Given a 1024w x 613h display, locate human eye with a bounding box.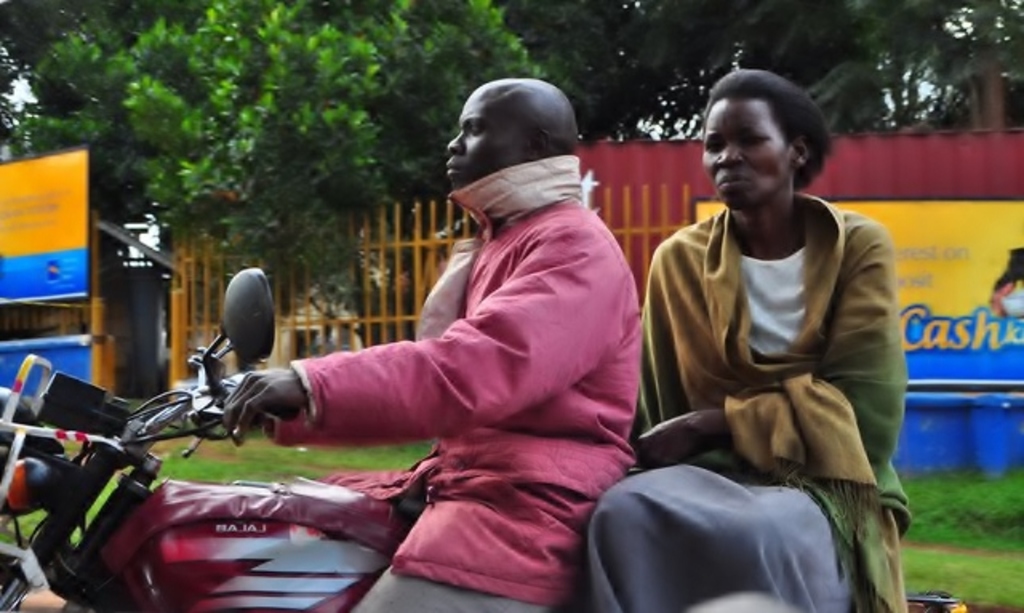
Located: bbox(467, 125, 482, 138).
